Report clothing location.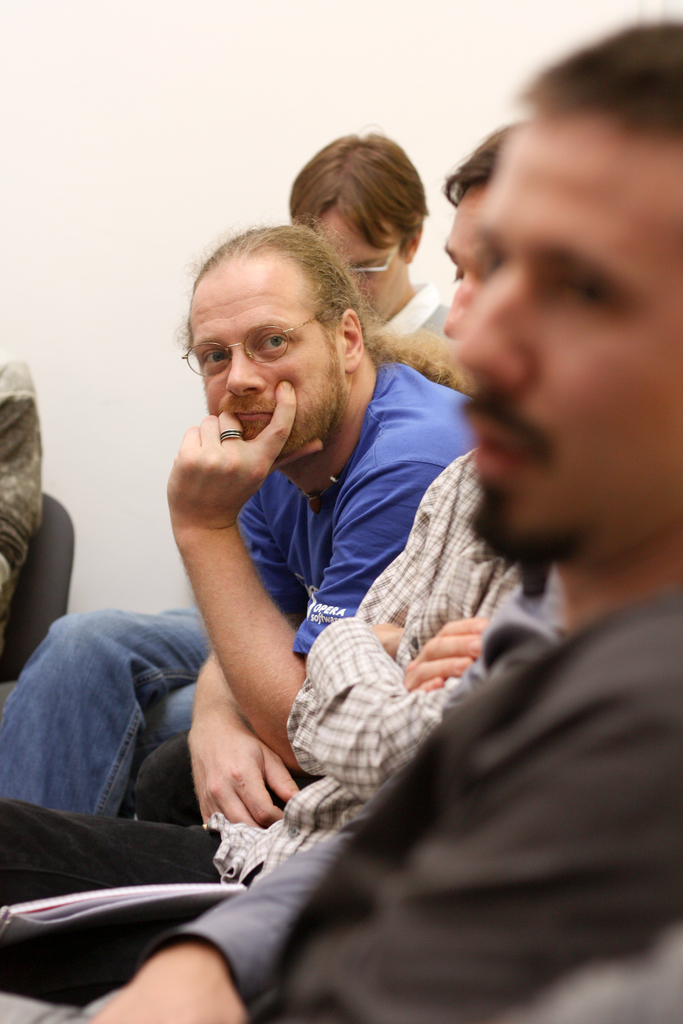
Report: Rect(369, 278, 452, 337).
